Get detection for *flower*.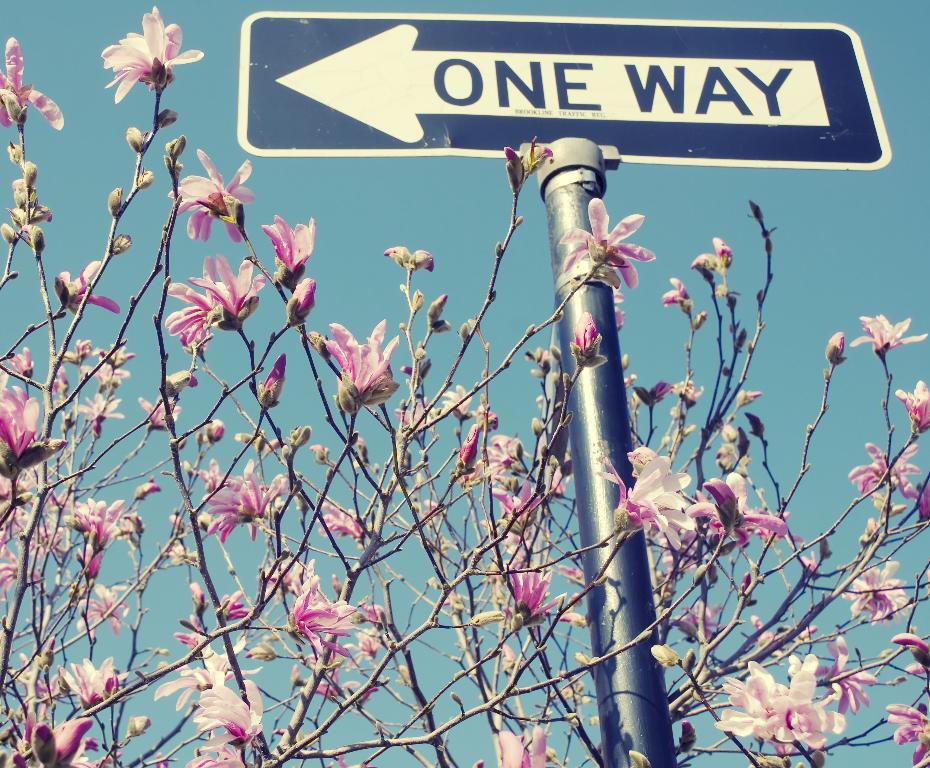
Detection: (74, 392, 118, 425).
